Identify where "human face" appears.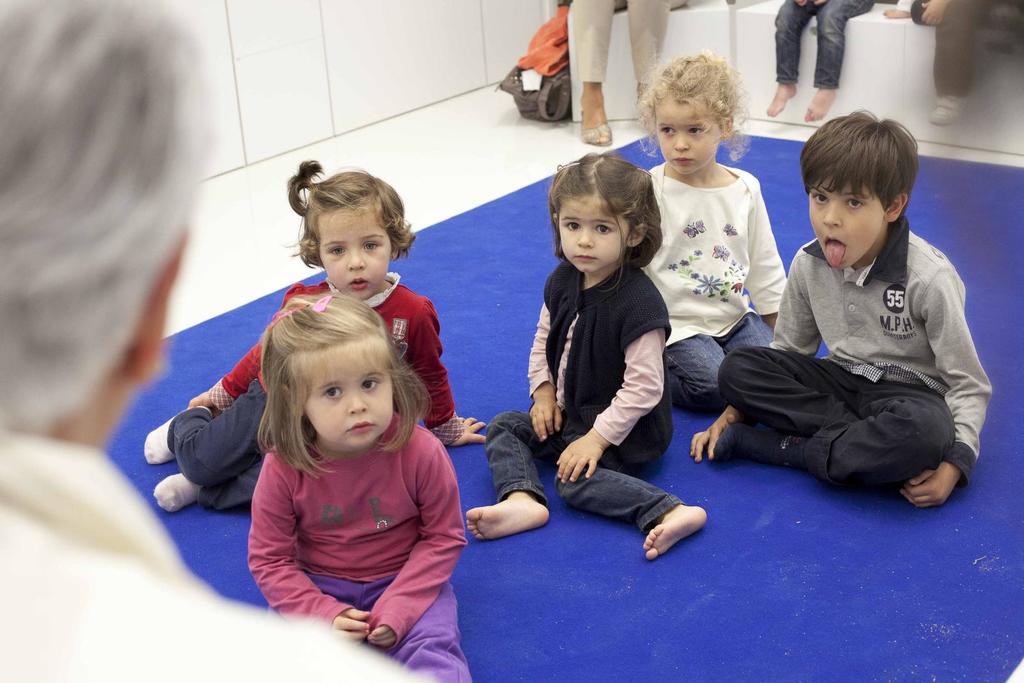
Appears at box=[560, 192, 629, 275].
